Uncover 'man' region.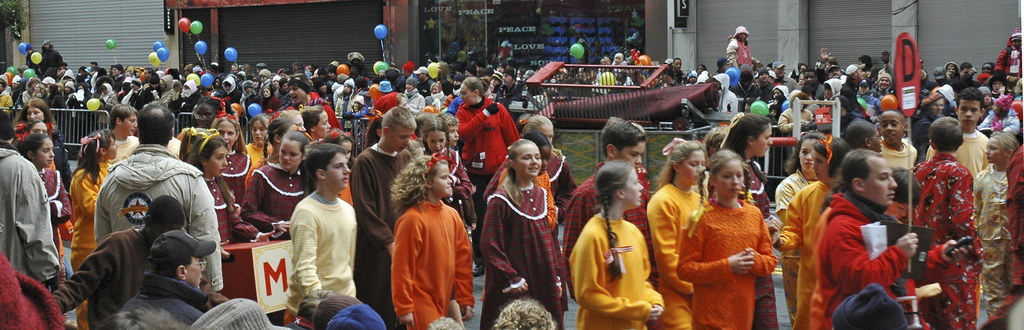
Uncovered: (left=796, top=66, right=824, bottom=101).
